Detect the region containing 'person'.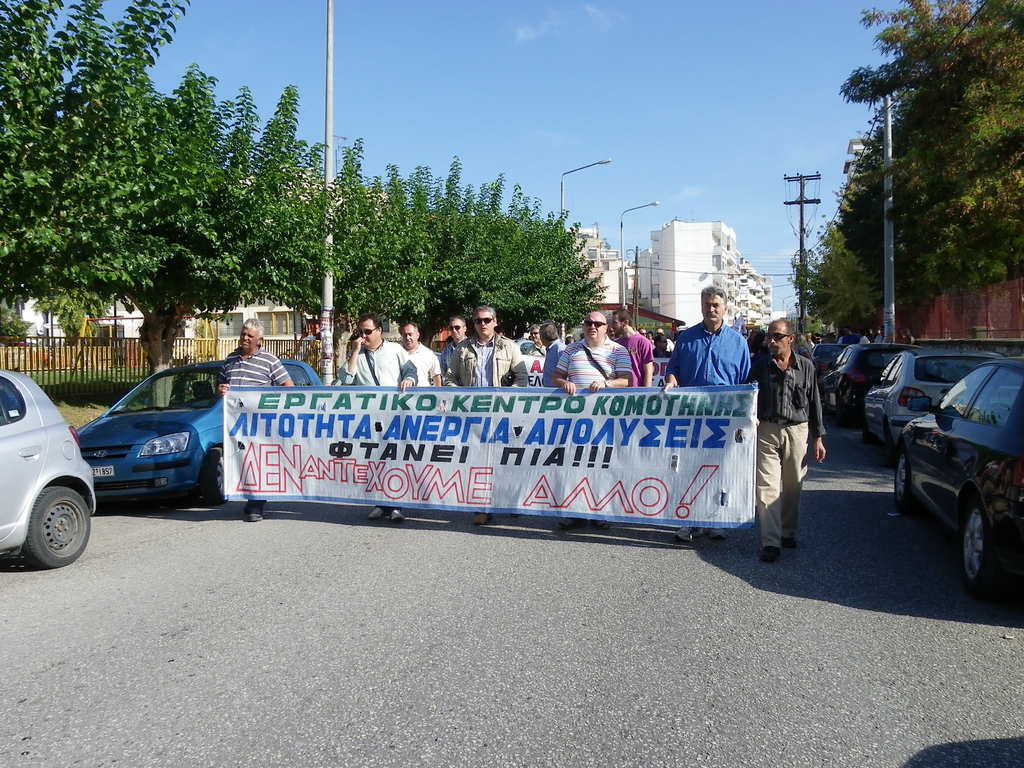
x1=668 y1=291 x2=751 y2=395.
